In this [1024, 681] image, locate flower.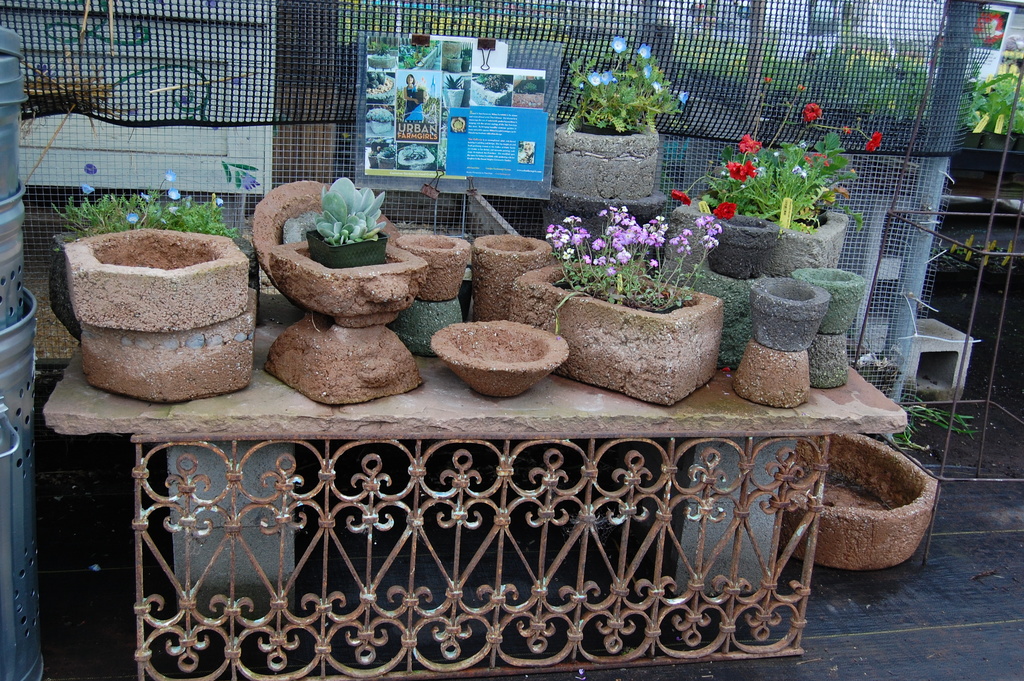
Bounding box: x1=612 y1=35 x2=631 y2=55.
